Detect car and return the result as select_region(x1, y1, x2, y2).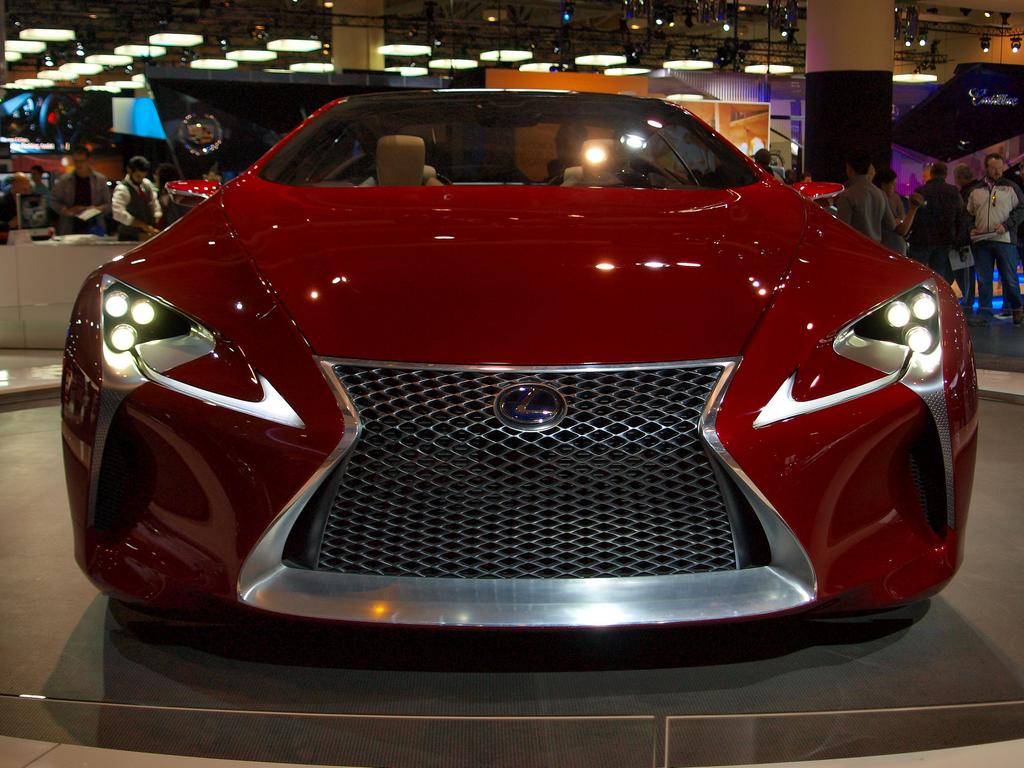
select_region(58, 84, 980, 635).
